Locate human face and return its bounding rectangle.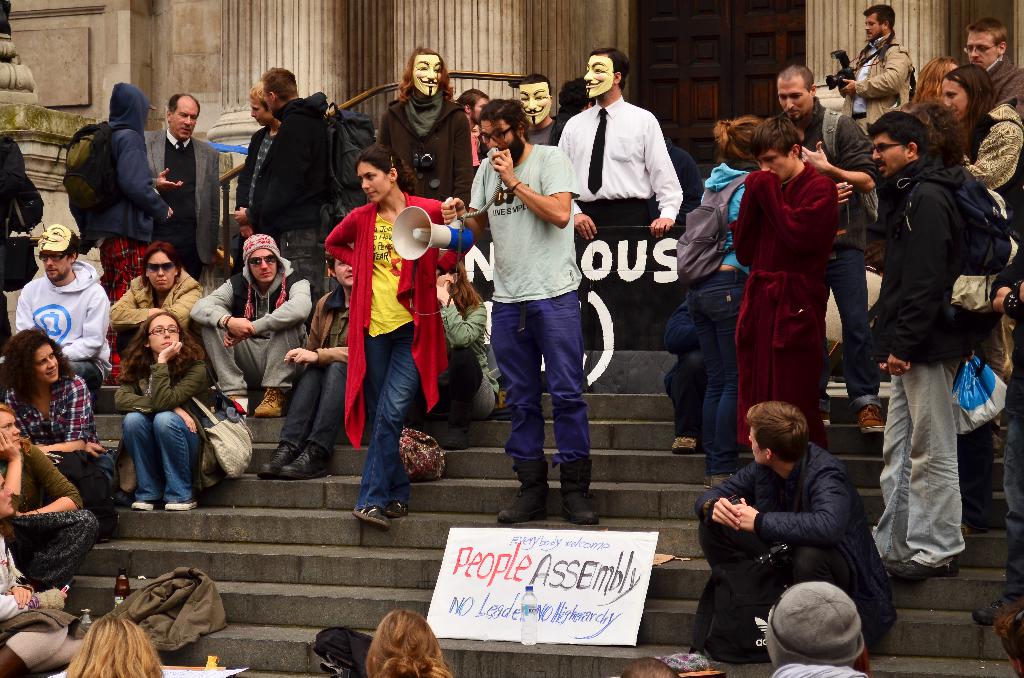
l=335, t=256, r=355, b=288.
